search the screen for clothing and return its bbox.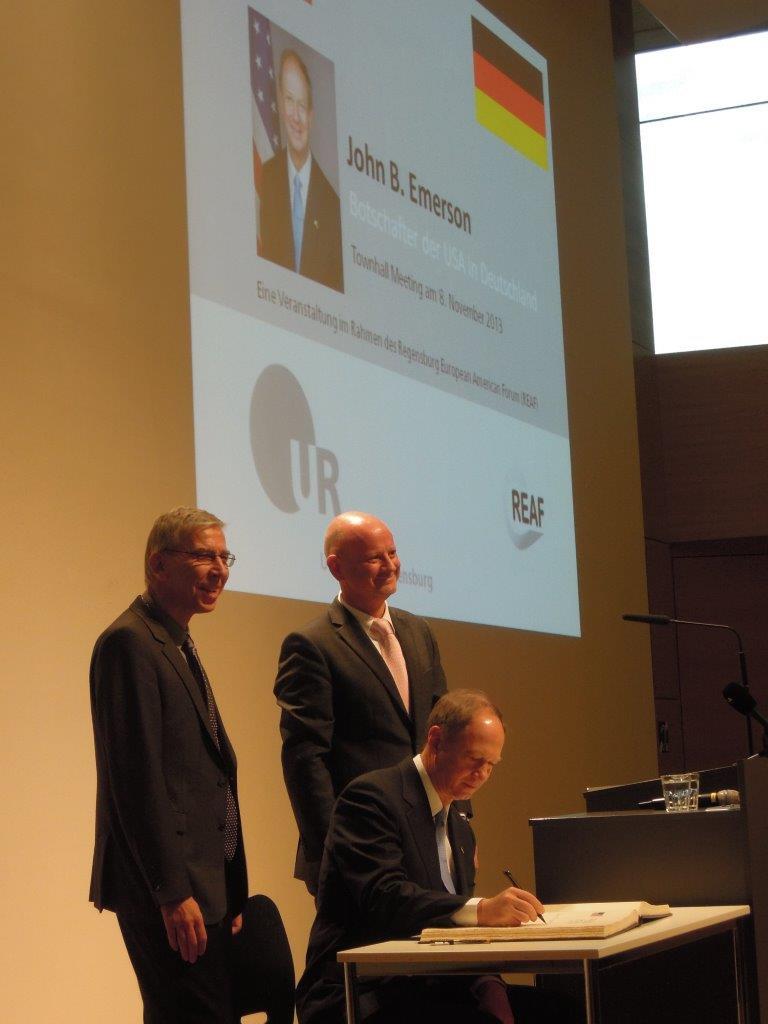
Found: left=273, top=595, right=448, bottom=916.
